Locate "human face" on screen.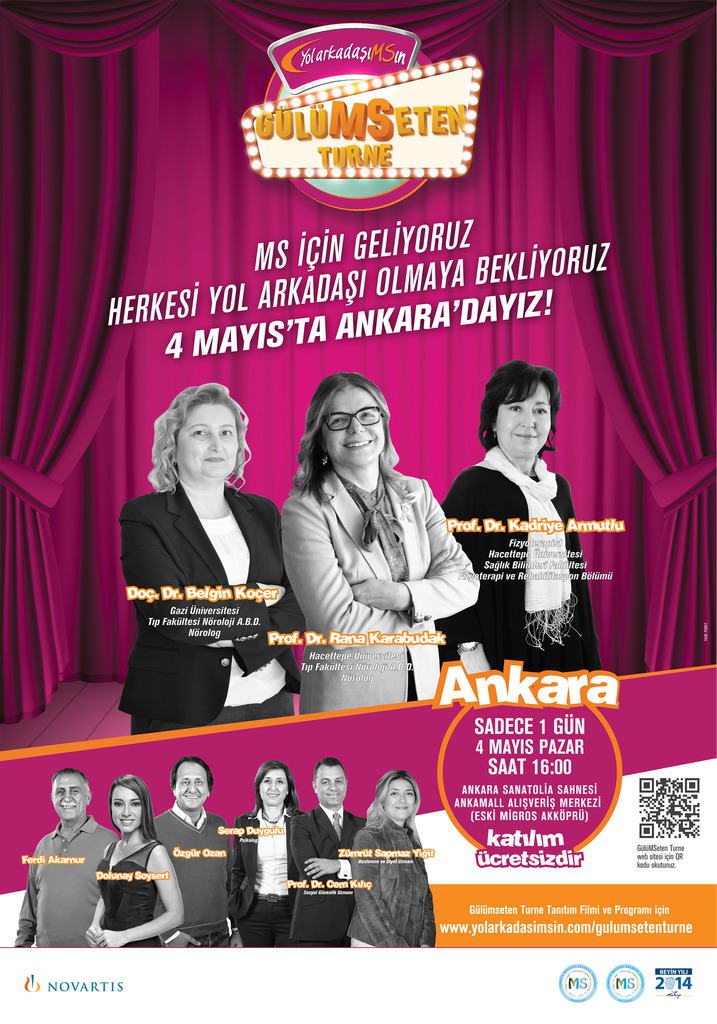
On screen at bbox(383, 783, 418, 820).
